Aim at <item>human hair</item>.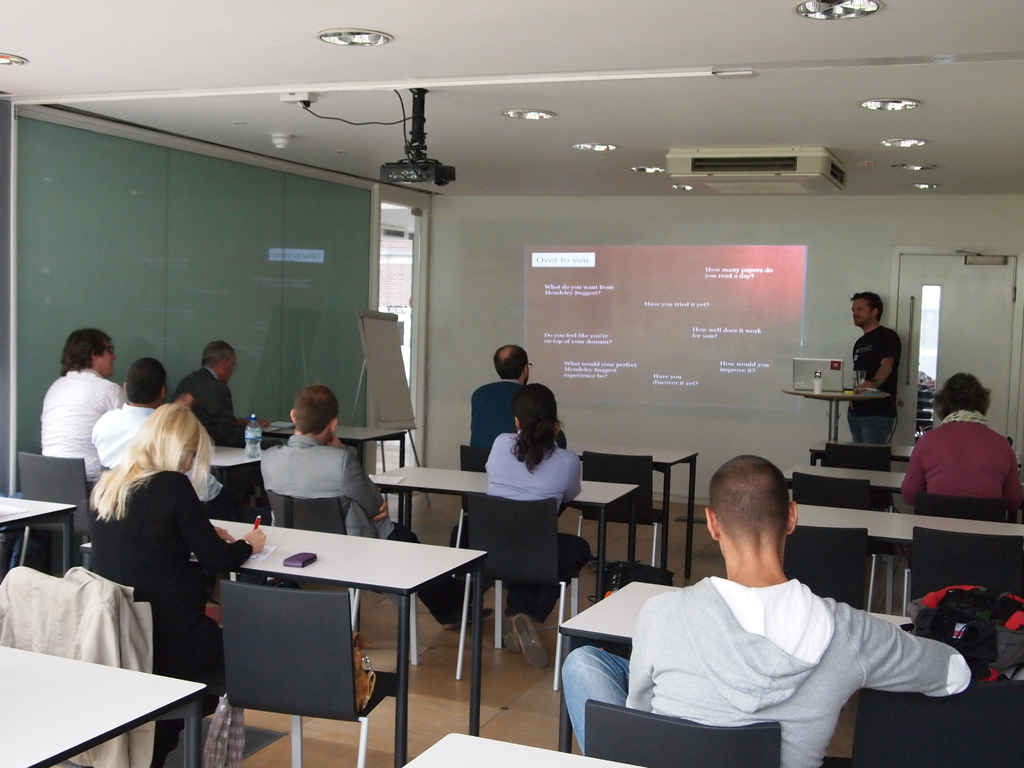
Aimed at [left=200, top=340, right=234, bottom=369].
